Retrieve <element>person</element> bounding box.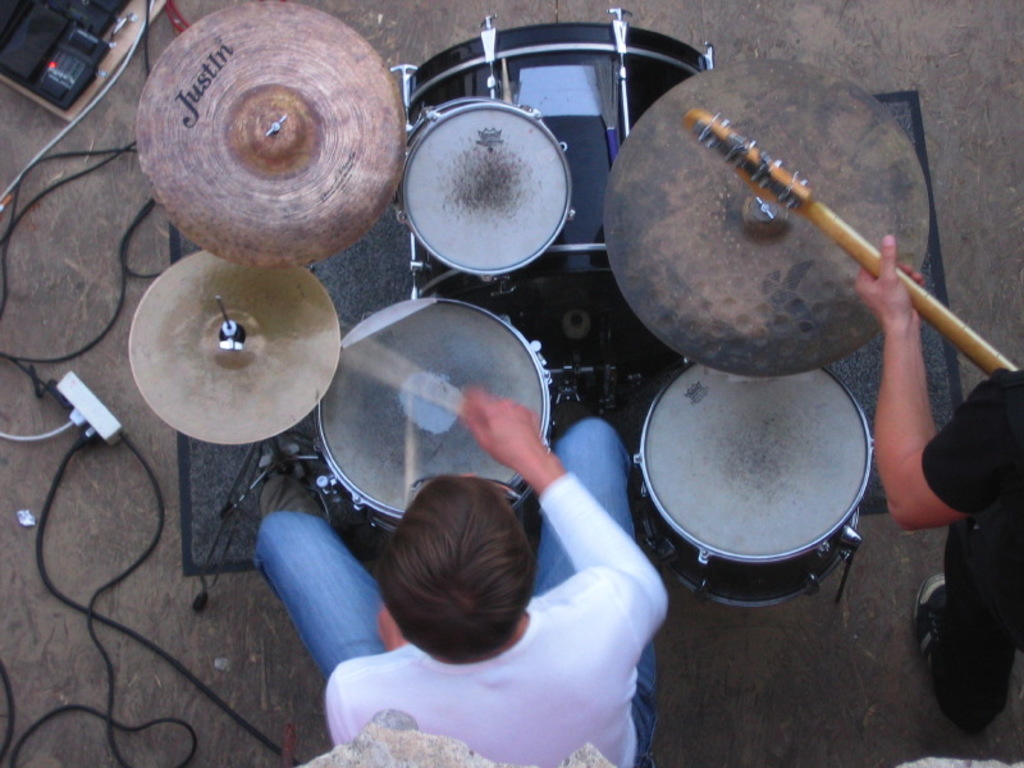
Bounding box: {"left": 855, "top": 232, "right": 1023, "bottom": 722}.
